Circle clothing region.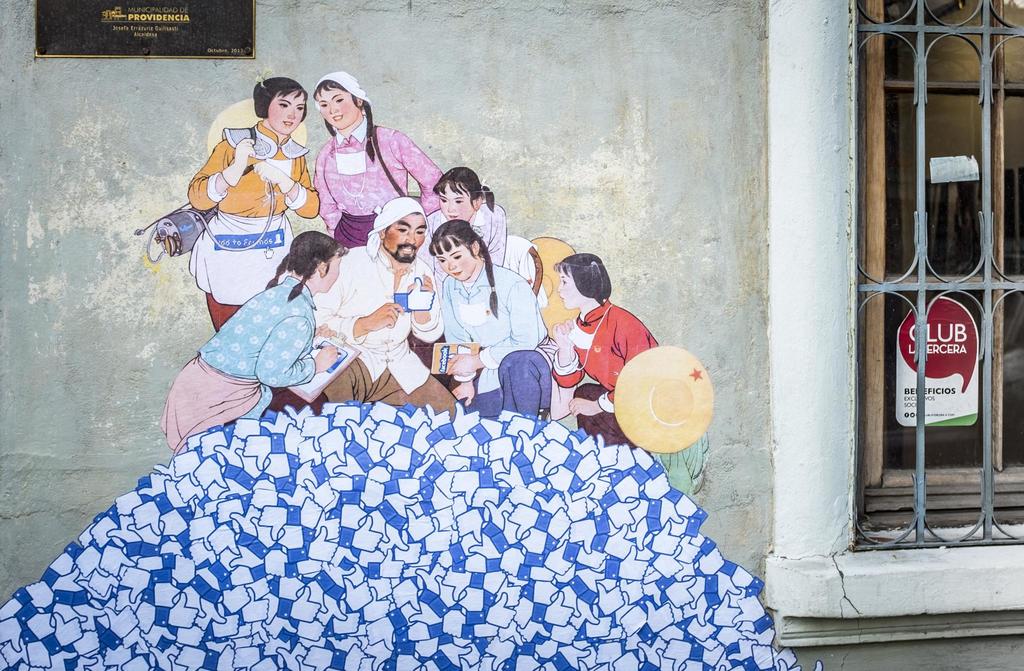
Region: (560,300,669,446).
